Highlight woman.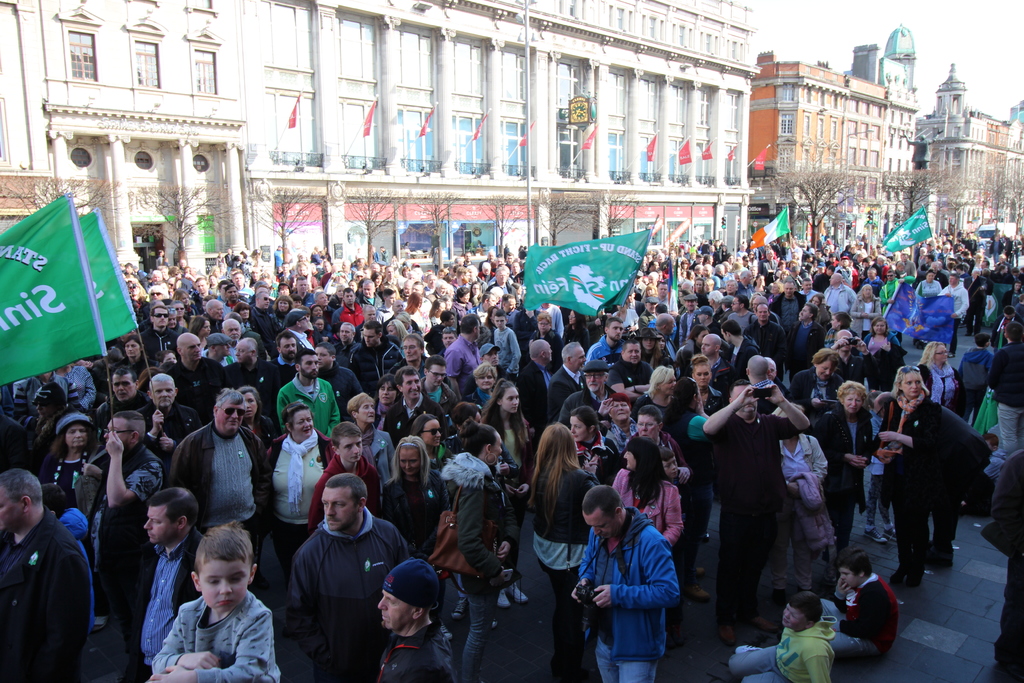
Highlighted region: region(567, 404, 613, 490).
